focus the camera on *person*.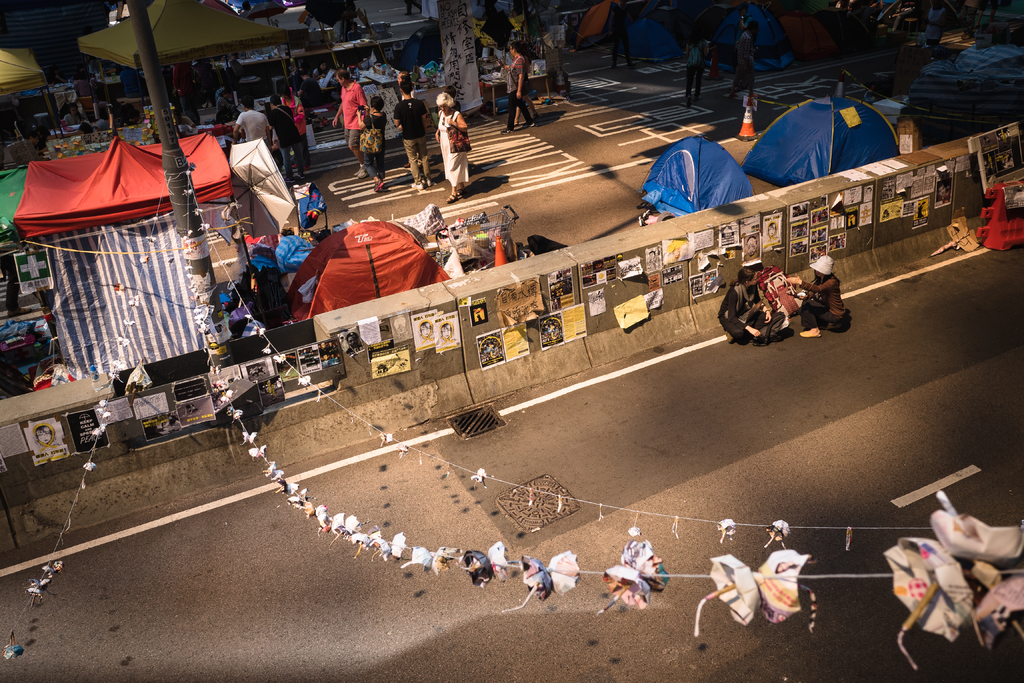
Focus region: rect(416, 318, 438, 351).
